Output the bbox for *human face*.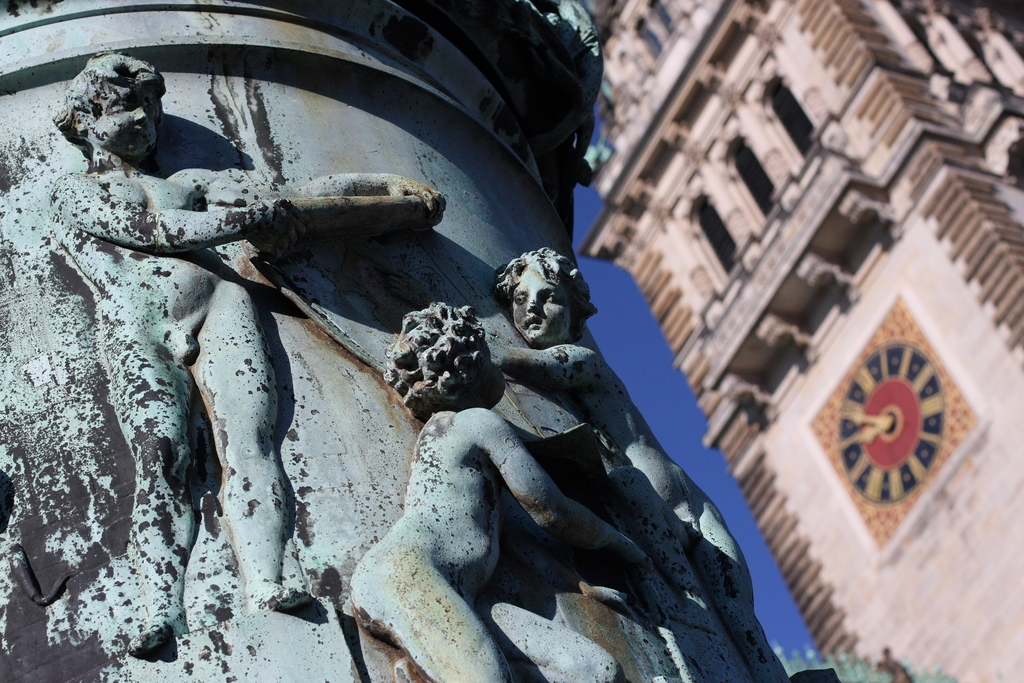
x1=97, y1=80, x2=159, y2=155.
